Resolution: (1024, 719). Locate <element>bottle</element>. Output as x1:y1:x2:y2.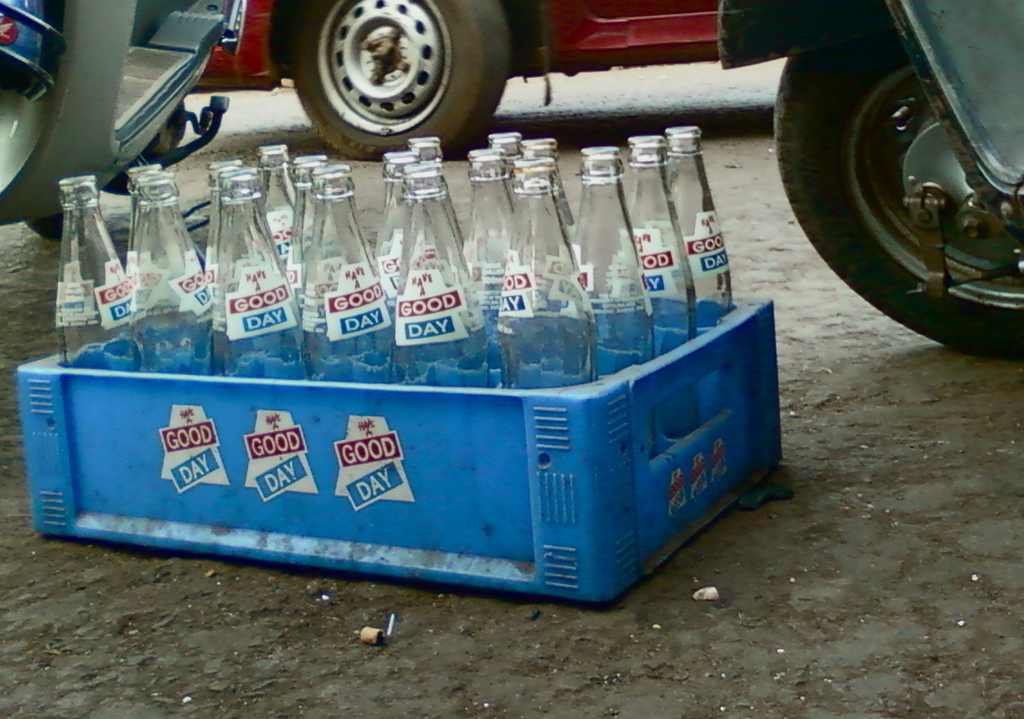
302:165:392:385.
